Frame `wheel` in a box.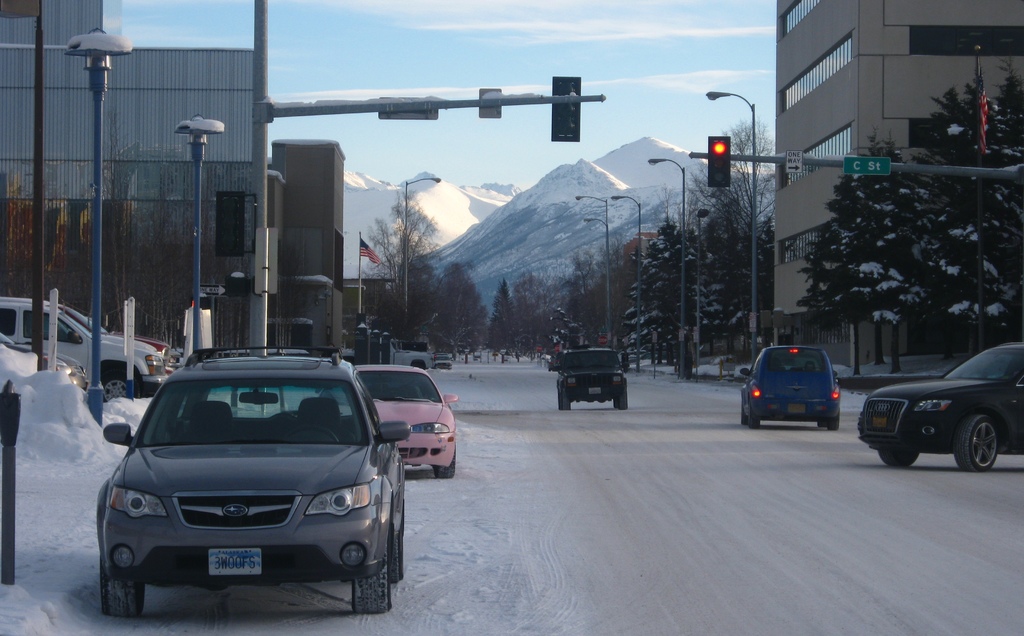
[432,446,456,480].
